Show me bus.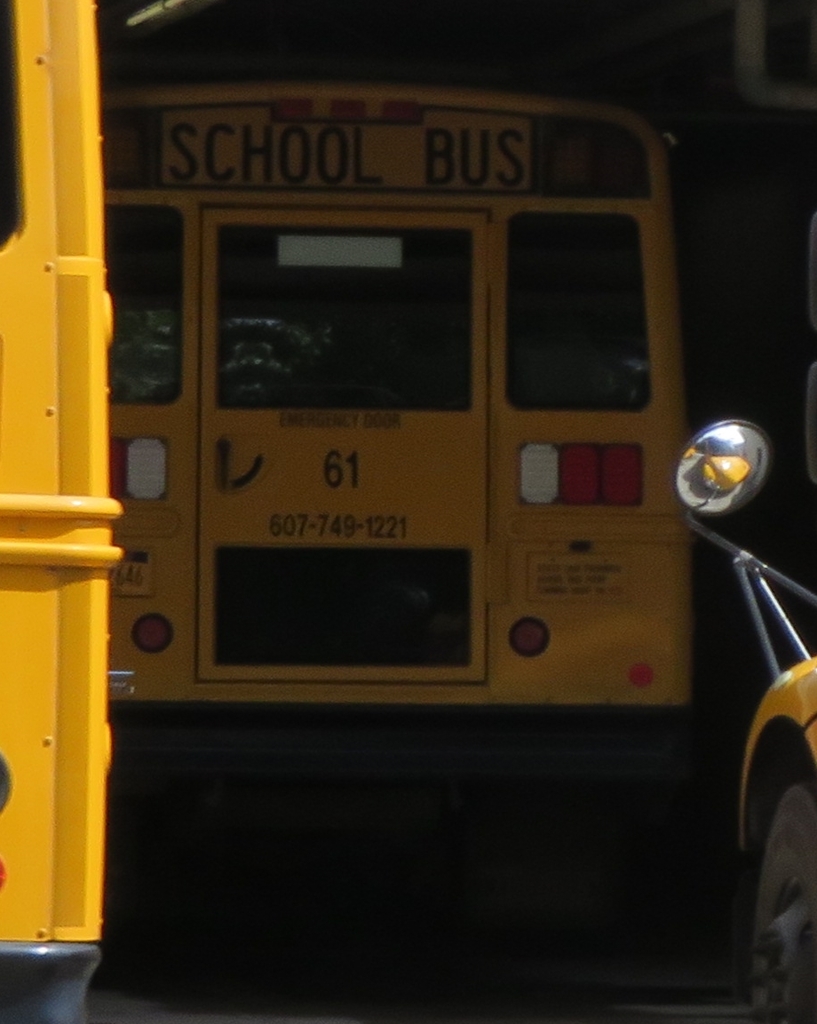
bus is here: 2 0 125 1023.
